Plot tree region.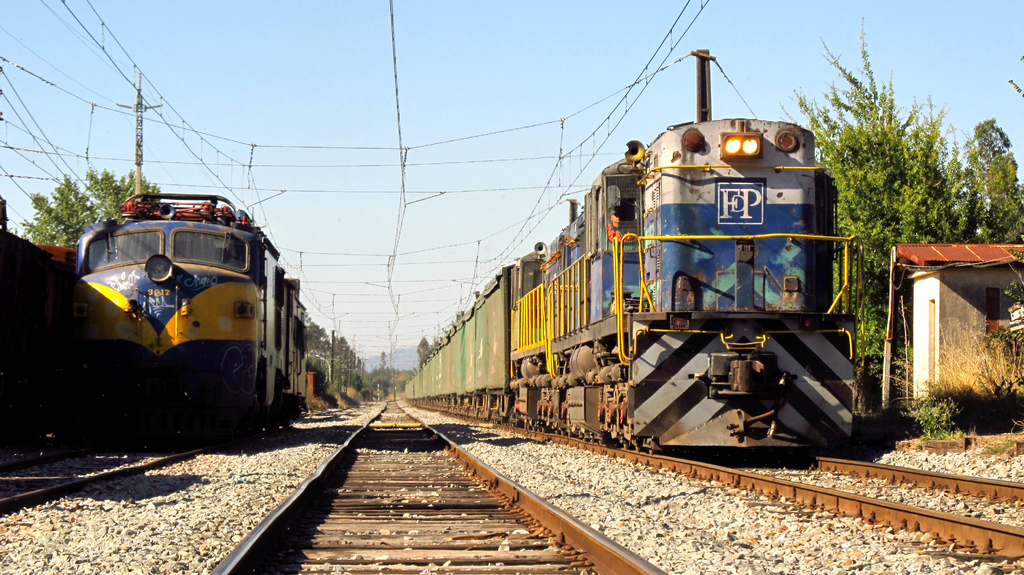
Plotted at box(12, 169, 163, 258).
